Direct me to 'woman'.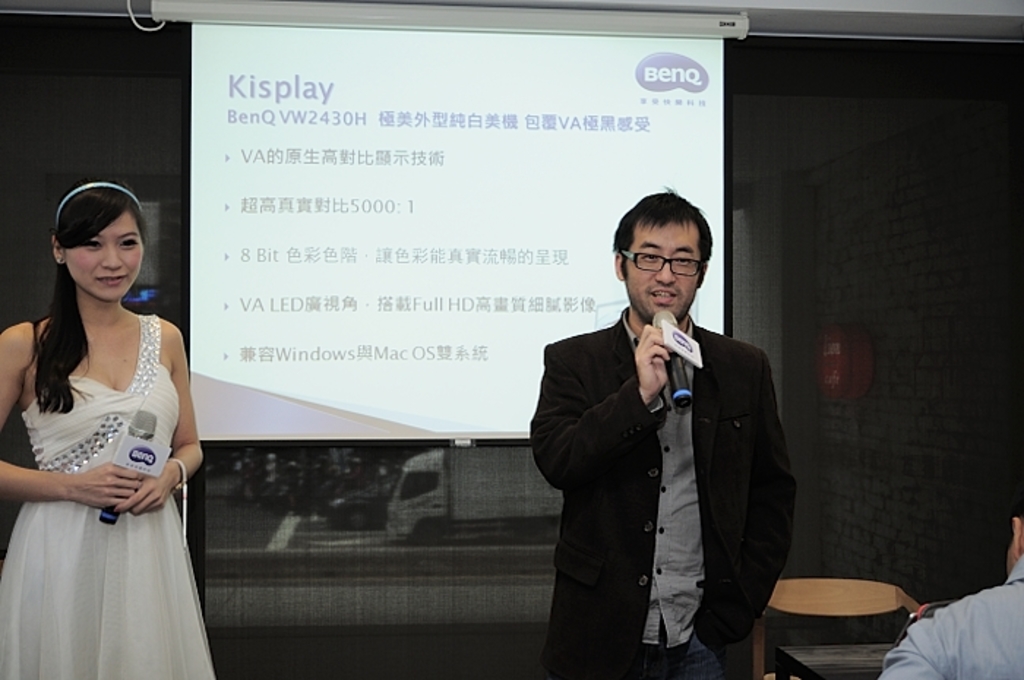
Direction: 0/165/212/670.
